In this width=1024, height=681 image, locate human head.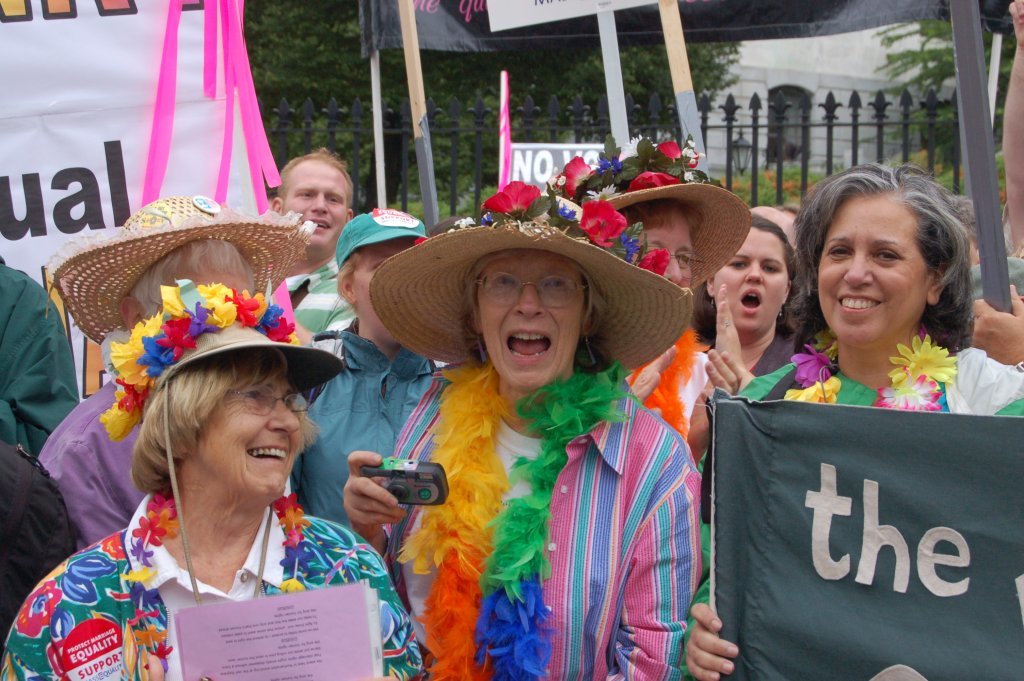
Bounding box: crop(621, 203, 698, 287).
